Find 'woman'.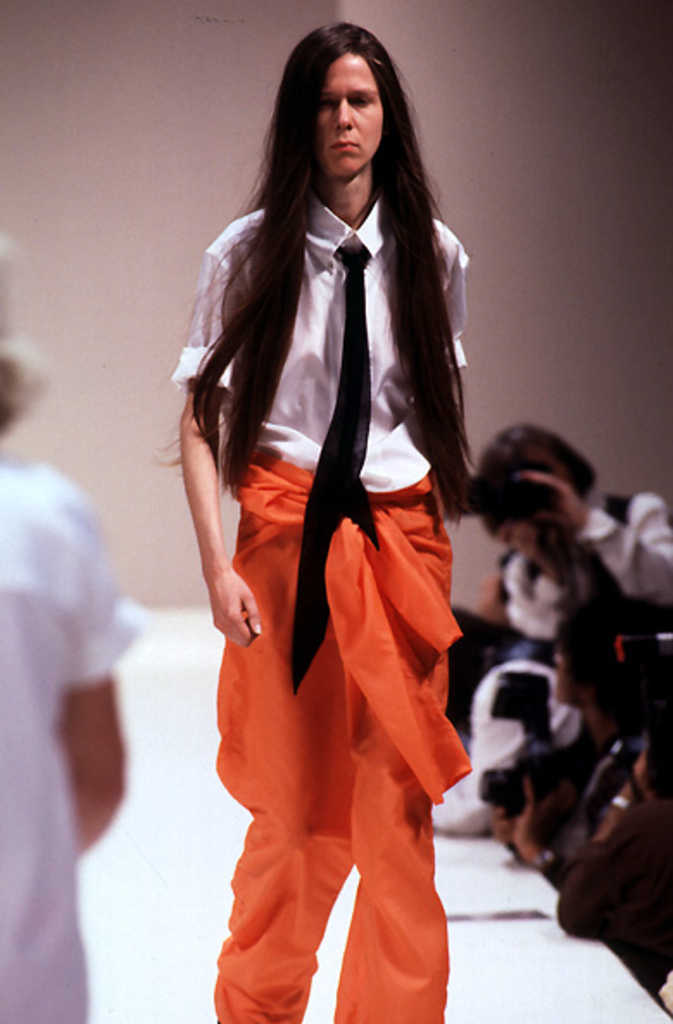
162,43,492,931.
